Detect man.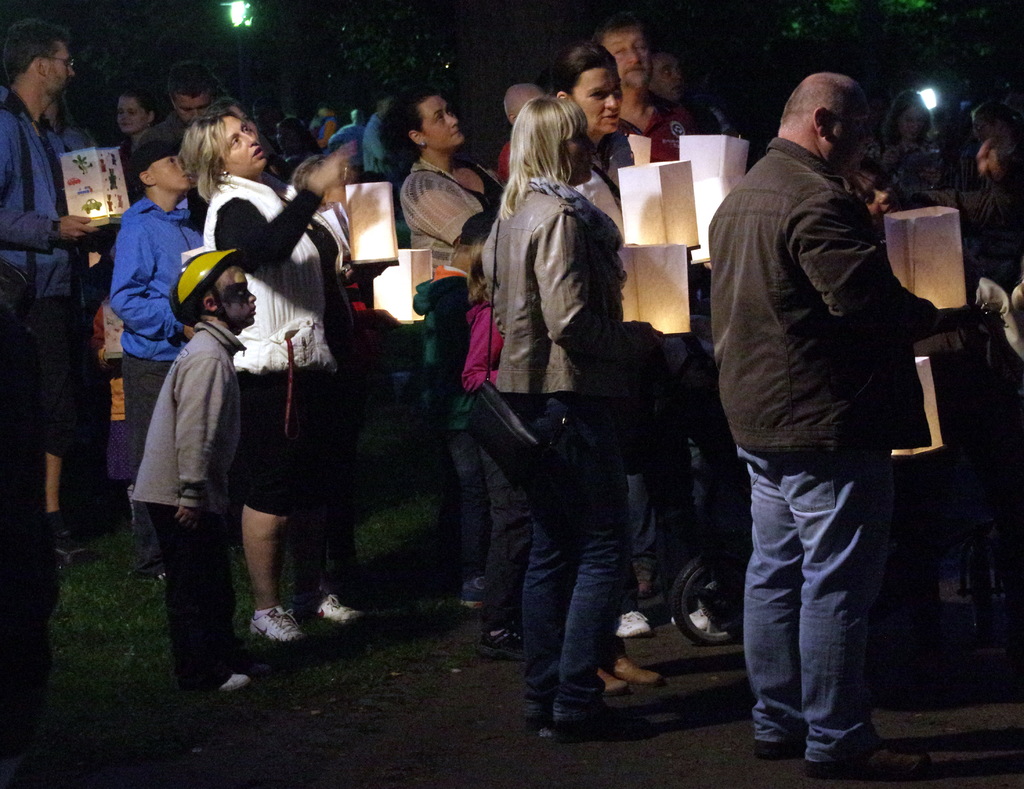
Detected at [x1=134, y1=59, x2=225, y2=143].
